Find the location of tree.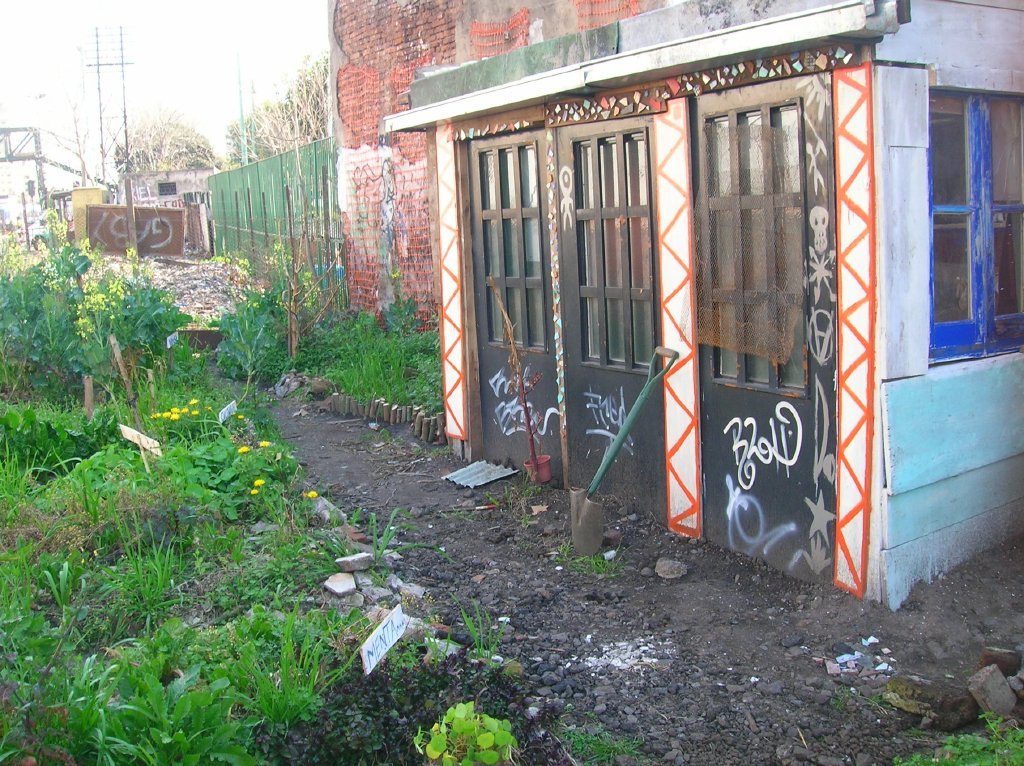
Location: <region>112, 118, 223, 176</region>.
